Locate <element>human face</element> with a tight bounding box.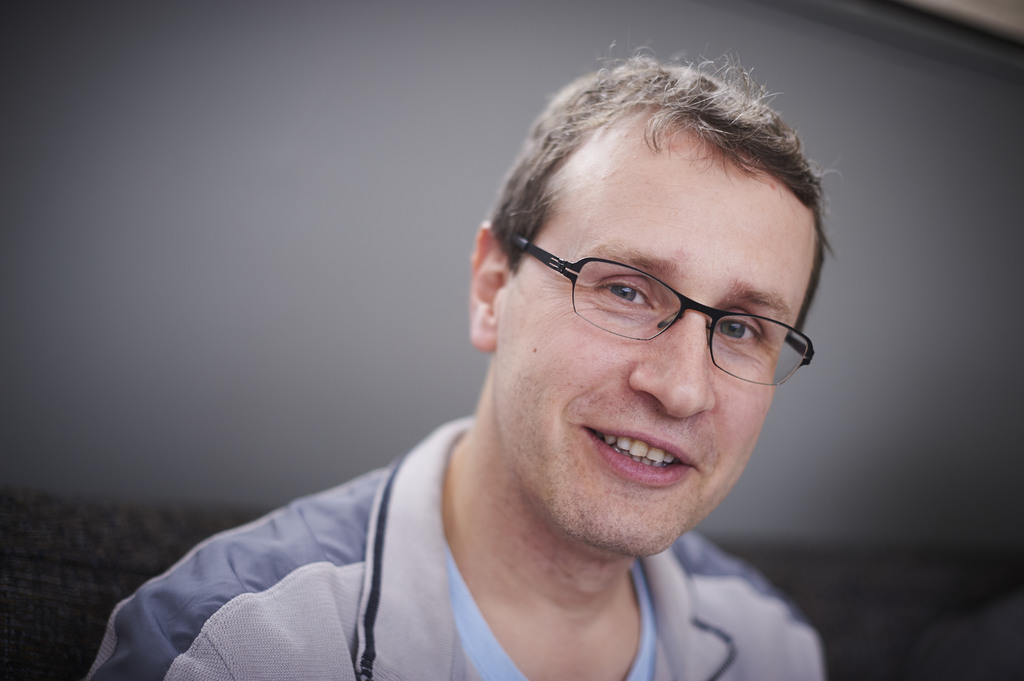
(left=478, top=148, right=822, bottom=549).
